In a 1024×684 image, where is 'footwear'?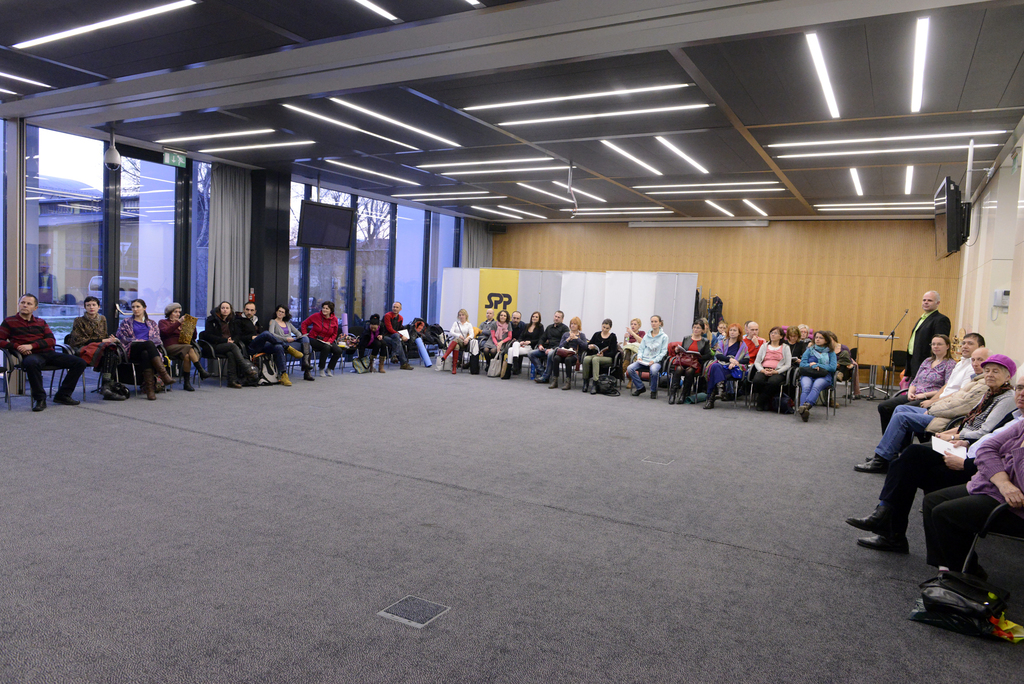
[left=799, top=411, right=808, bottom=421].
